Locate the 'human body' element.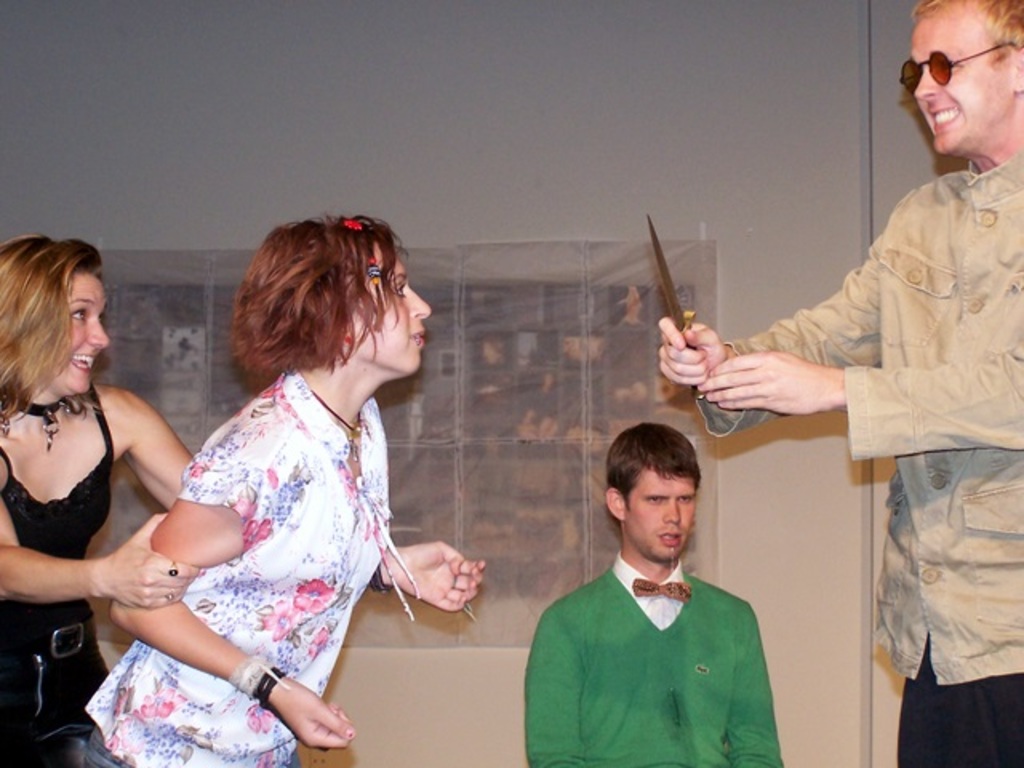
Element bbox: Rect(5, 274, 221, 739).
